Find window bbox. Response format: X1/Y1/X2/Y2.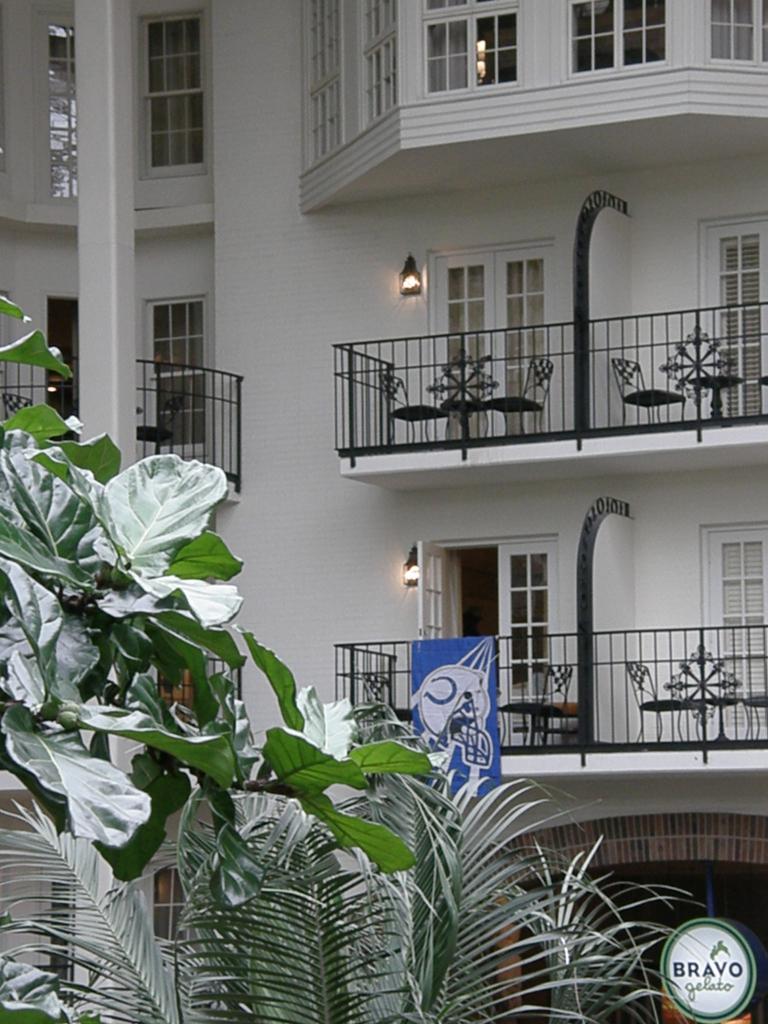
680/205/767/424.
